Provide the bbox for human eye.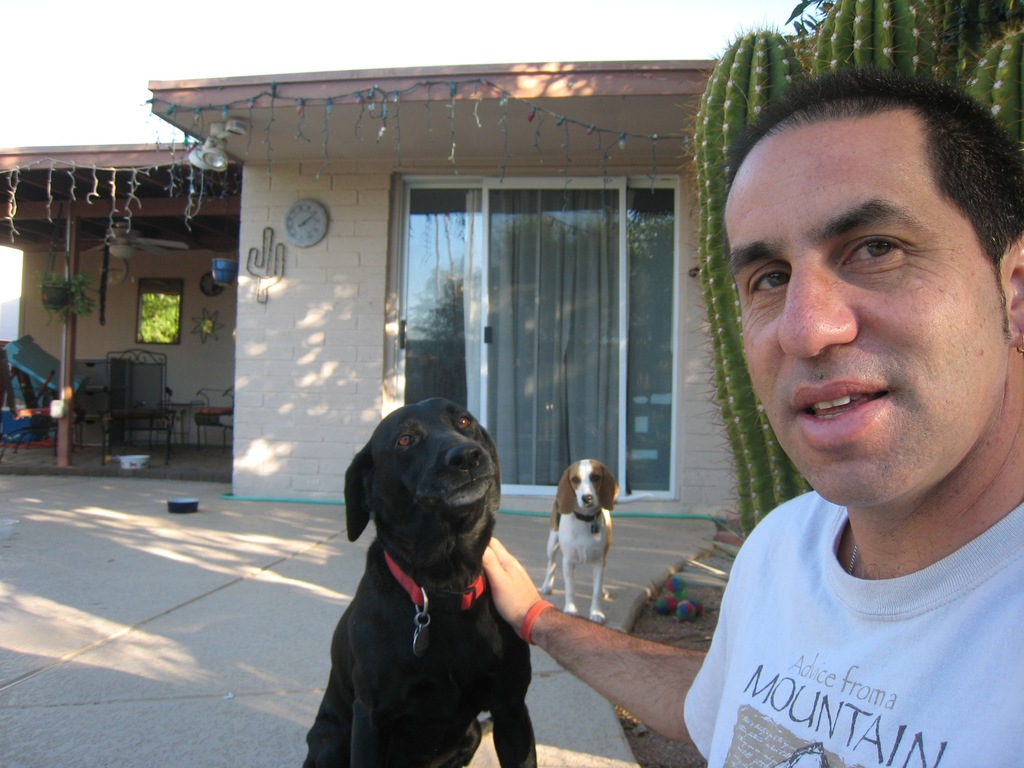
select_region(747, 262, 789, 299).
